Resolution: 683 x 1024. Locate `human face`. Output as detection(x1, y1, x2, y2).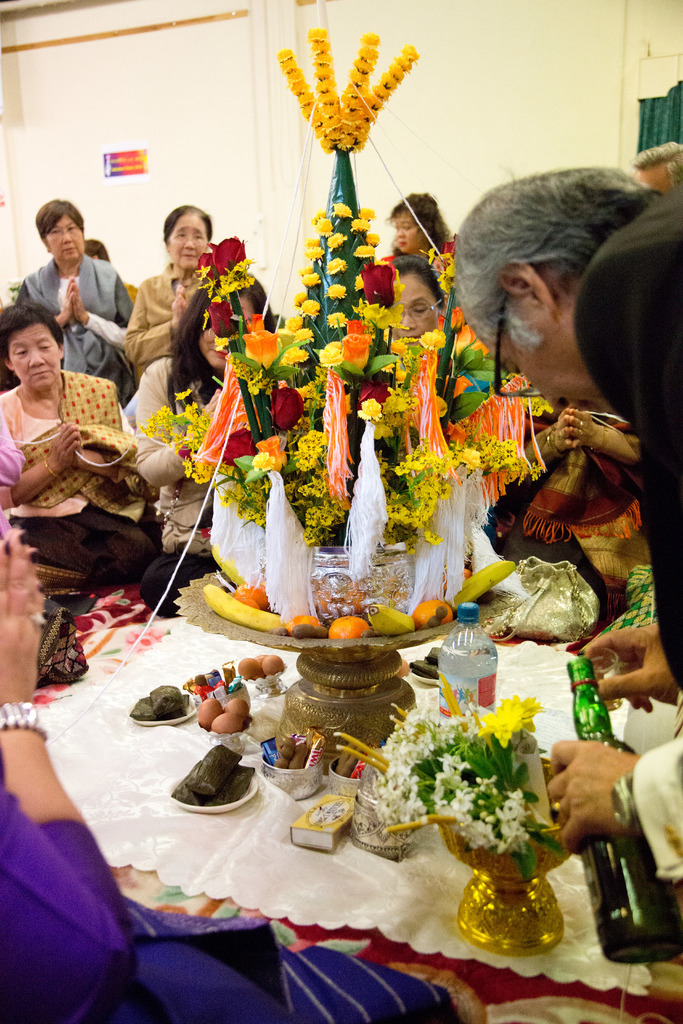
detection(496, 305, 619, 415).
